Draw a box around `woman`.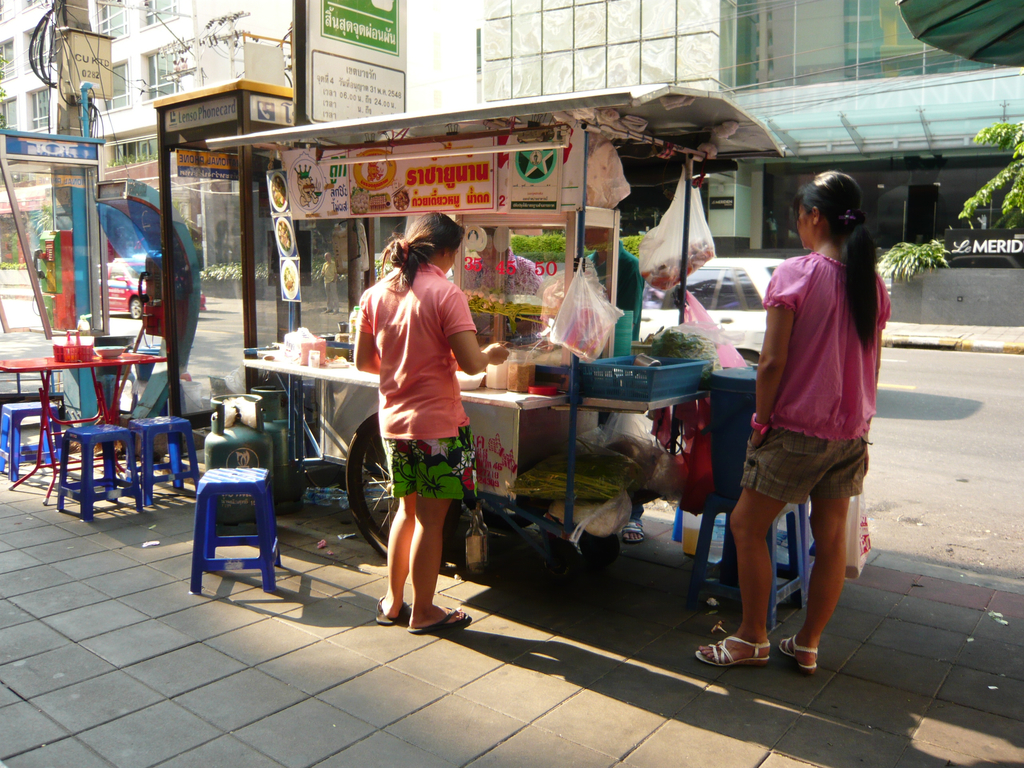
left=695, top=166, right=888, bottom=677.
